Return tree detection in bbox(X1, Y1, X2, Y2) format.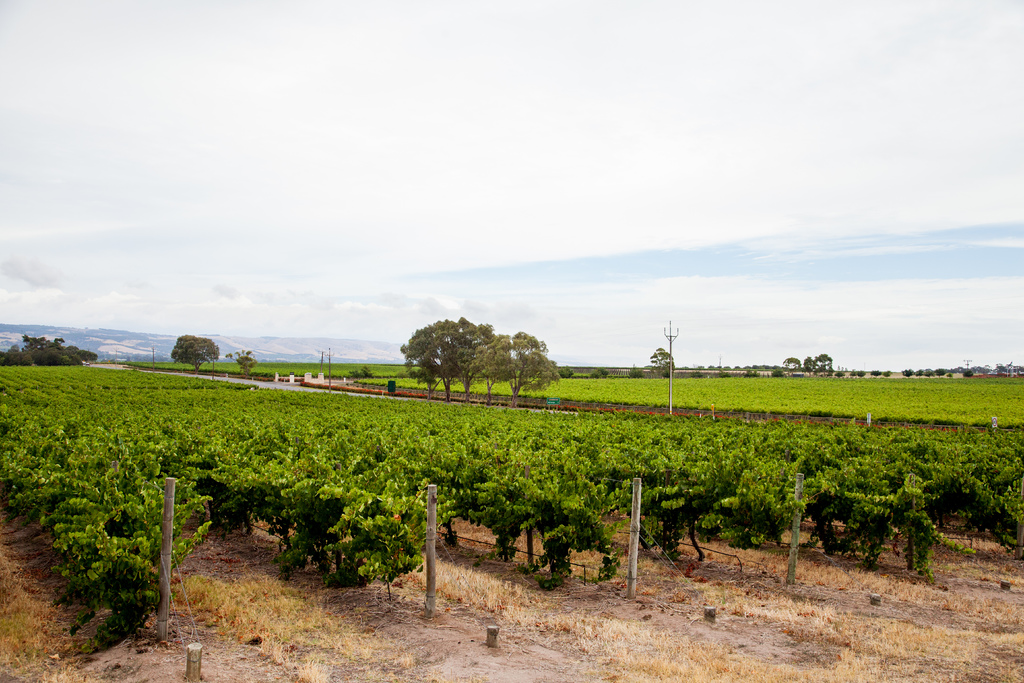
bbox(556, 364, 576, 379).
